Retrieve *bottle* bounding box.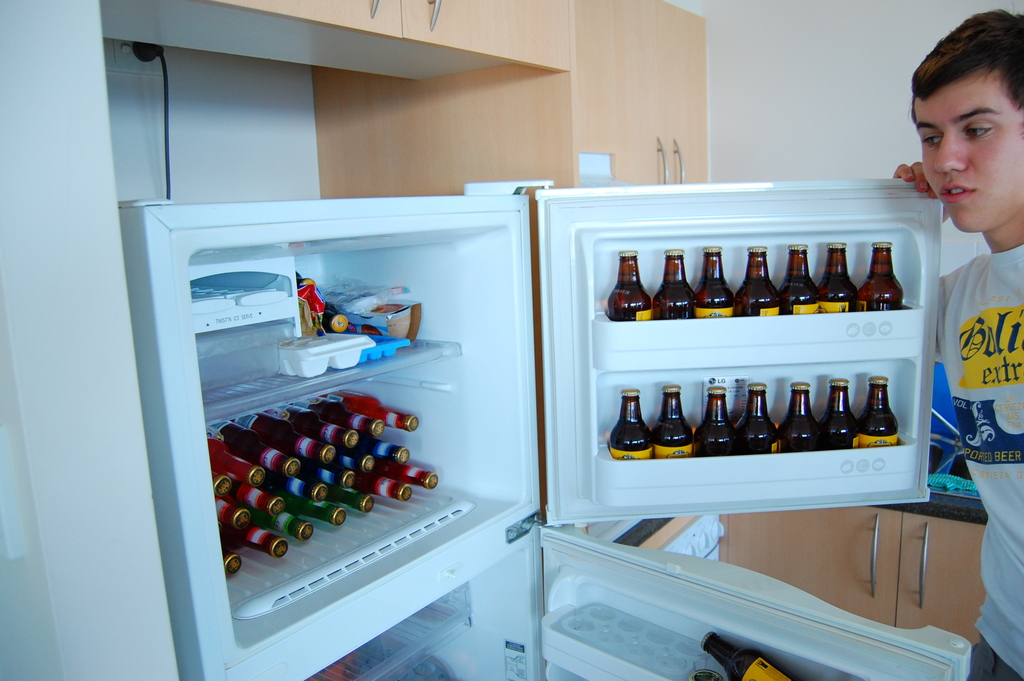
Bounding box: pyautogui.locateOnScreen(305, 461, 358, 489).
